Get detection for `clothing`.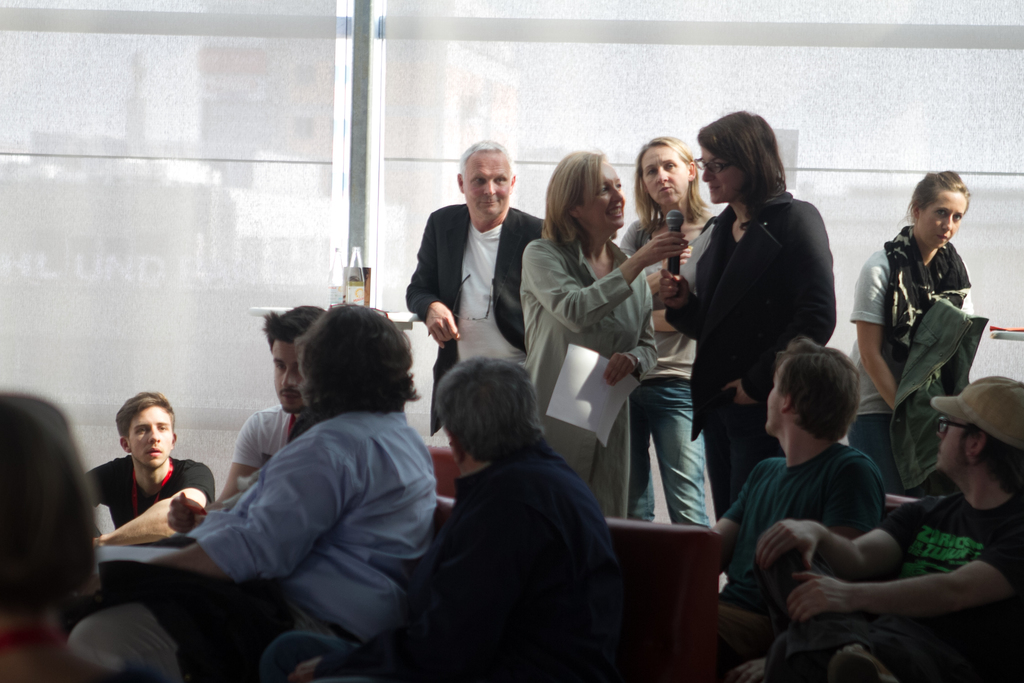
Detection: (623,213,715,529).
